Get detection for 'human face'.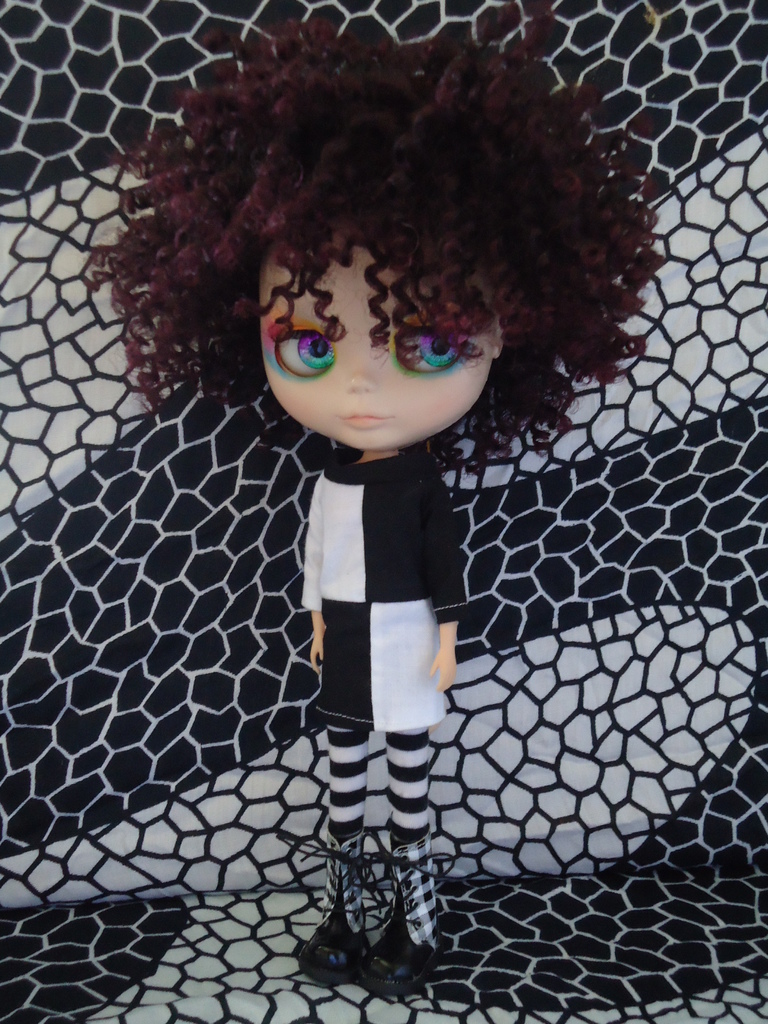
Detection: {"left": 264, "top": 239, "right": 495, "bottom": 443}.
